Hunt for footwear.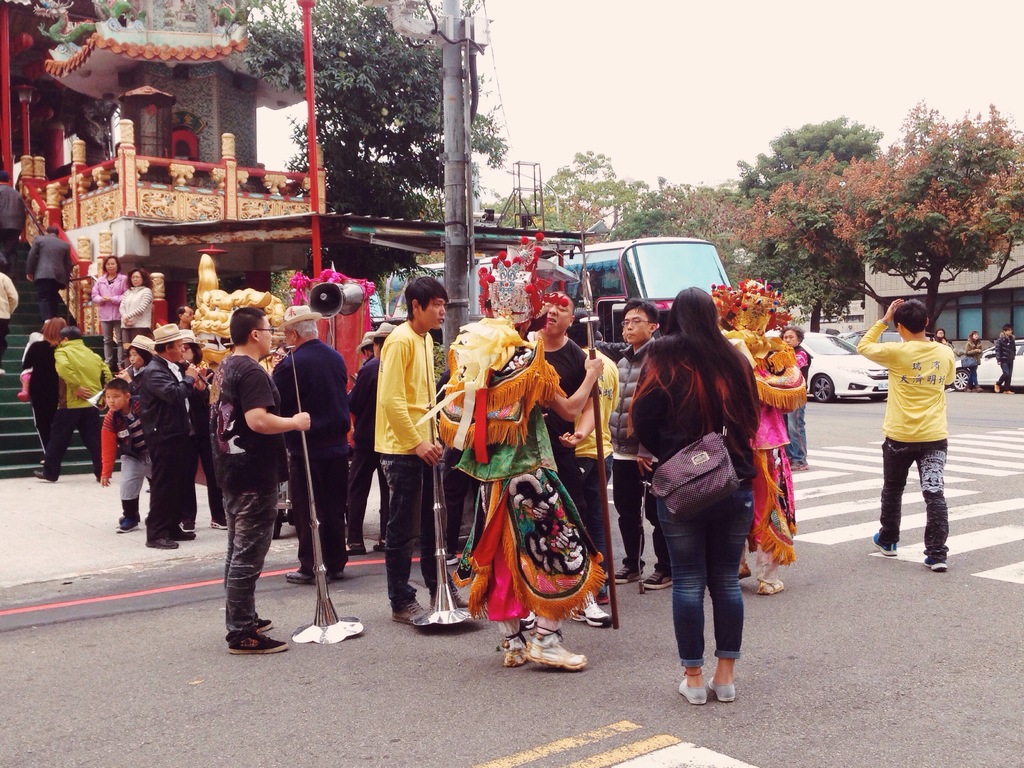
Hunted down at locate(758, 541, 785, 597).
